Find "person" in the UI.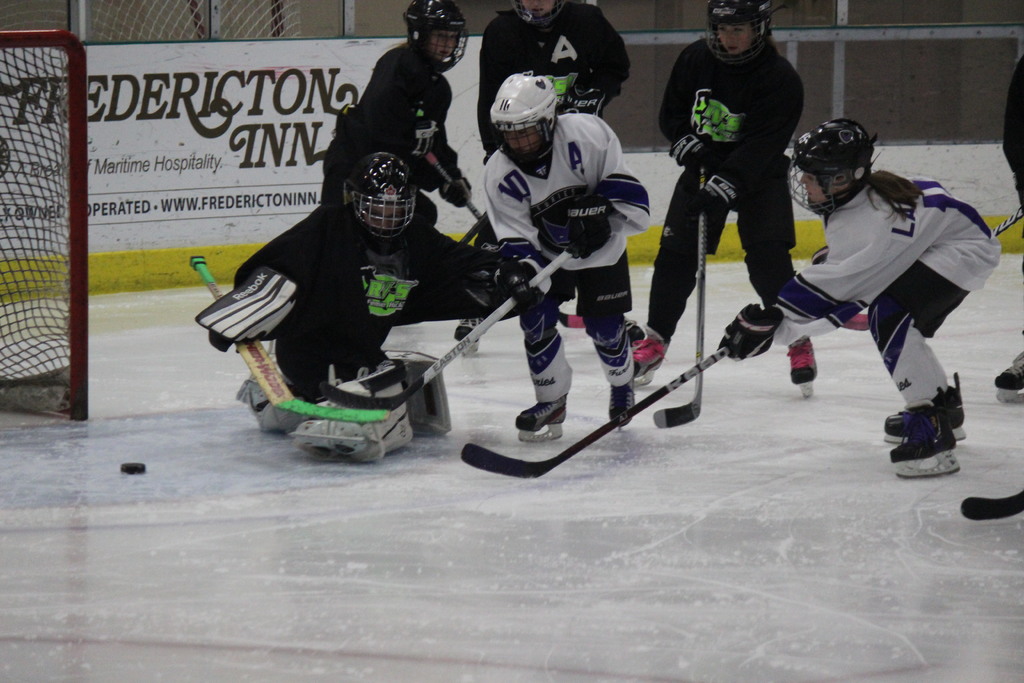
UI element at (x1=323, y1=0, x2=466, y2=206).
